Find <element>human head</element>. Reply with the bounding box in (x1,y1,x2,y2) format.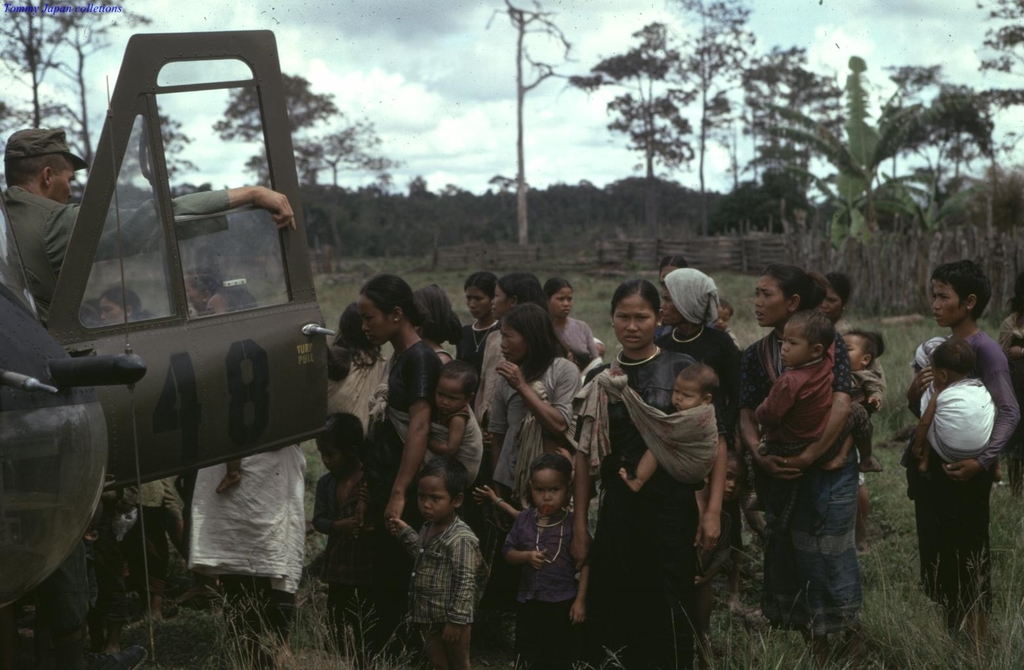
(610,281,665,352).
